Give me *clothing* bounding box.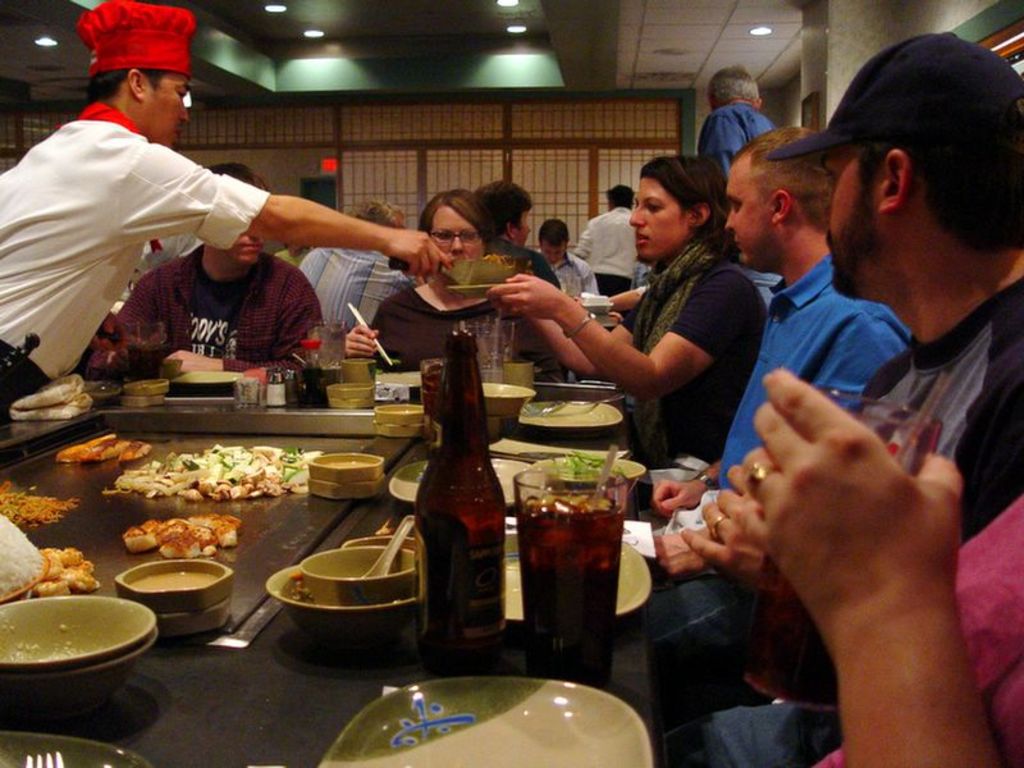
[312, 239, 379, 316].
